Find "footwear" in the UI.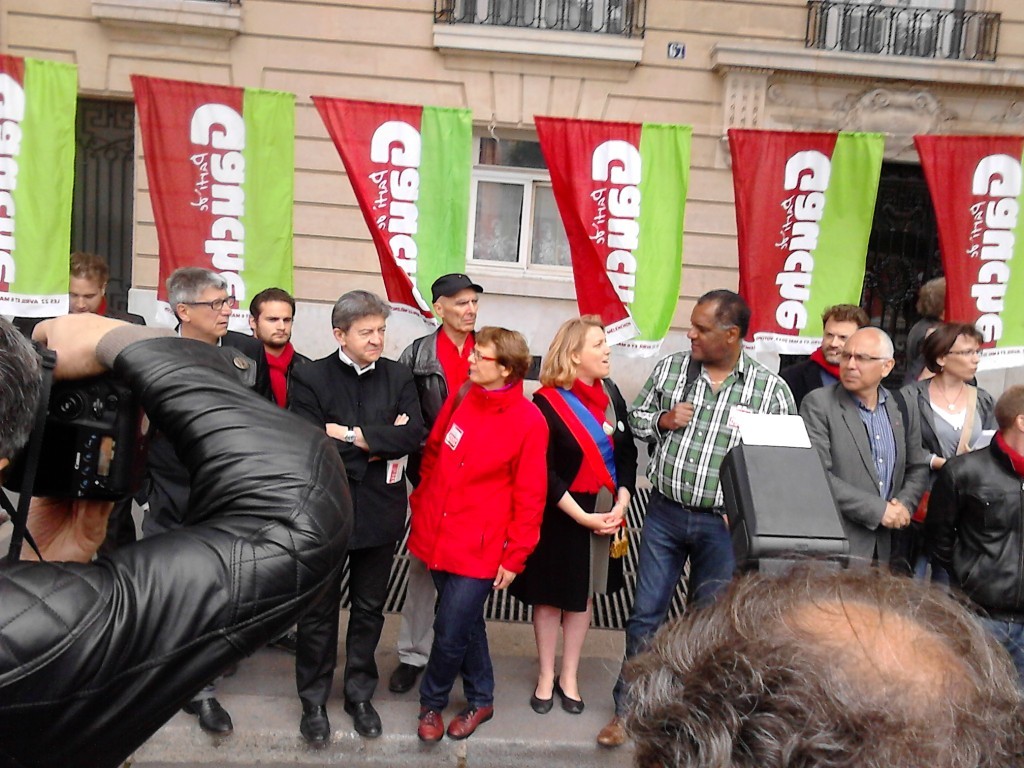
UI element at 343,698,385,740.
